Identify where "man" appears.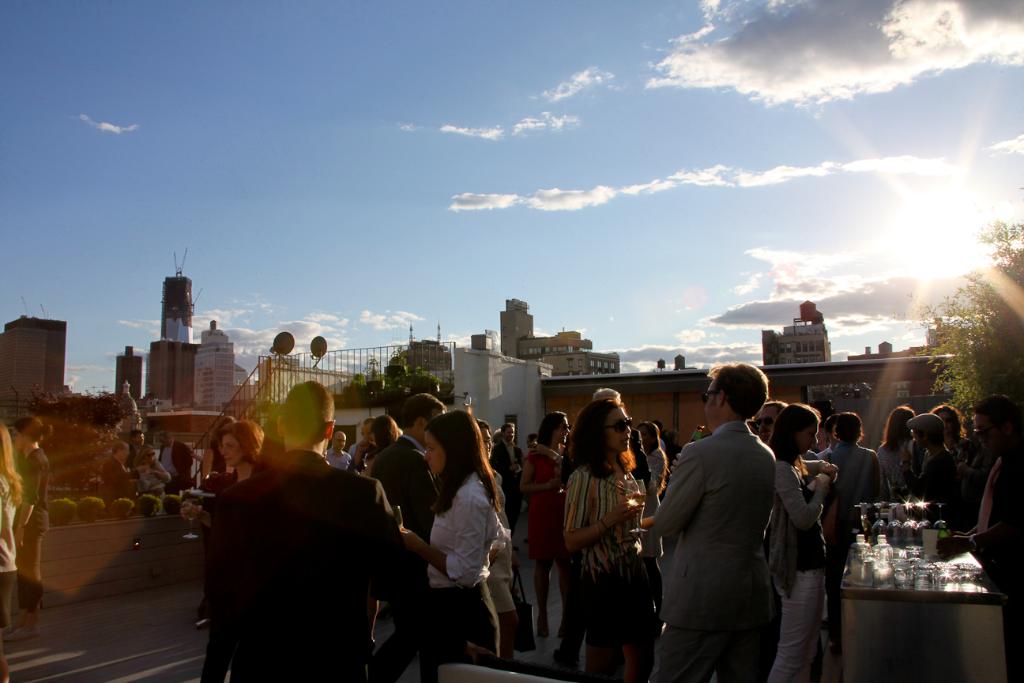
Appears at region(158, 428, 194, 486).
